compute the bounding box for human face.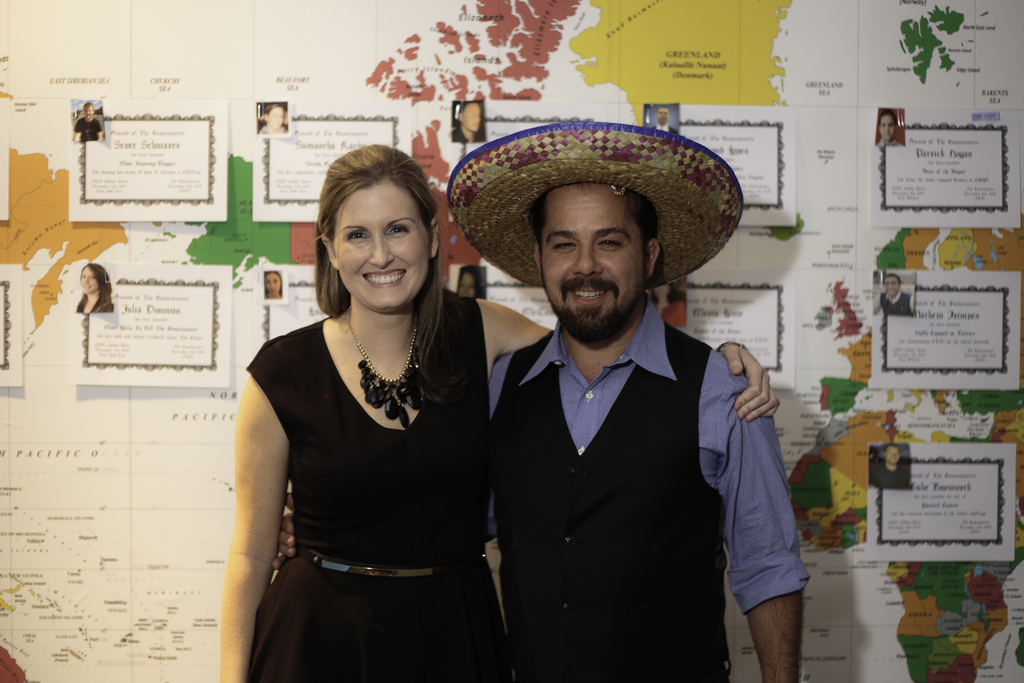
x1=464 y1=104 x2=479 y2=129.
